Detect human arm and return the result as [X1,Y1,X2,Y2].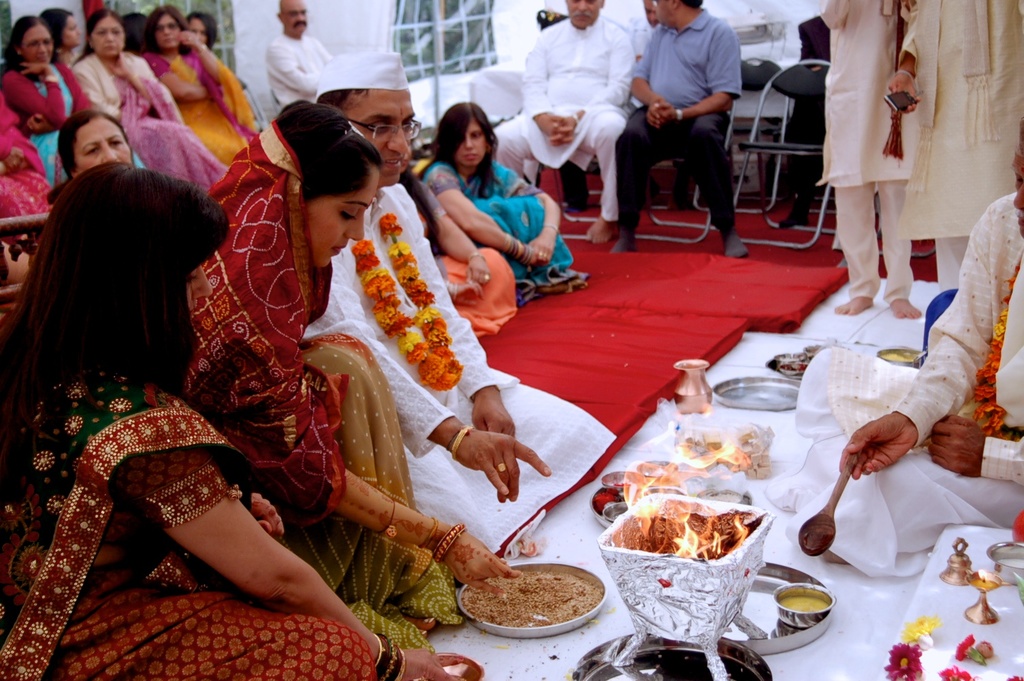
[825,212,1012,479].
